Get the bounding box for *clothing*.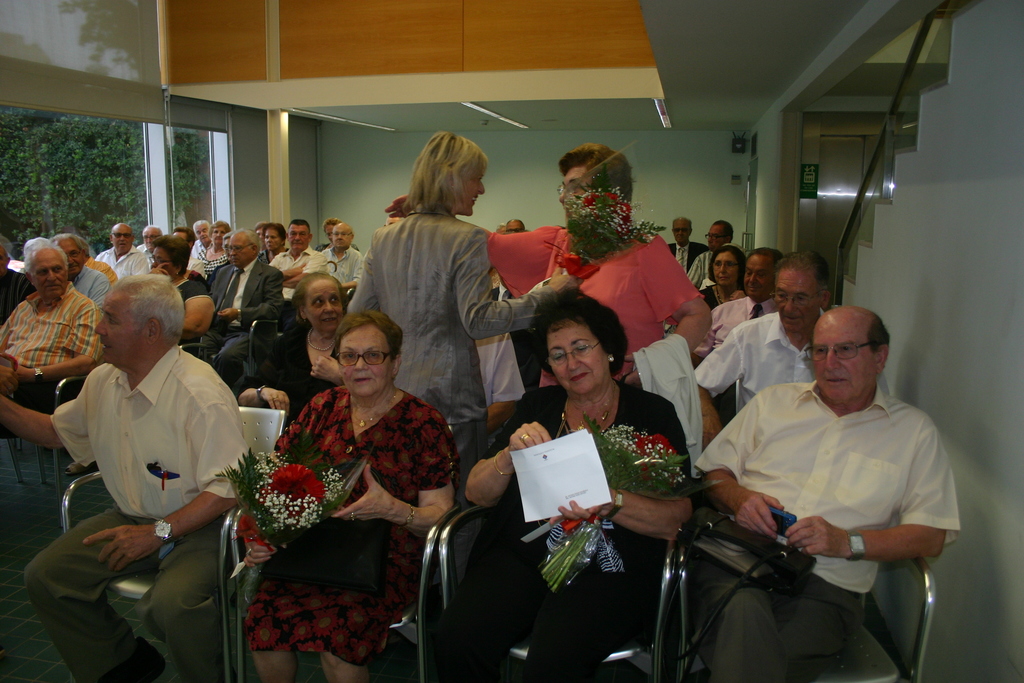
region(490, 217, 696, 366).
